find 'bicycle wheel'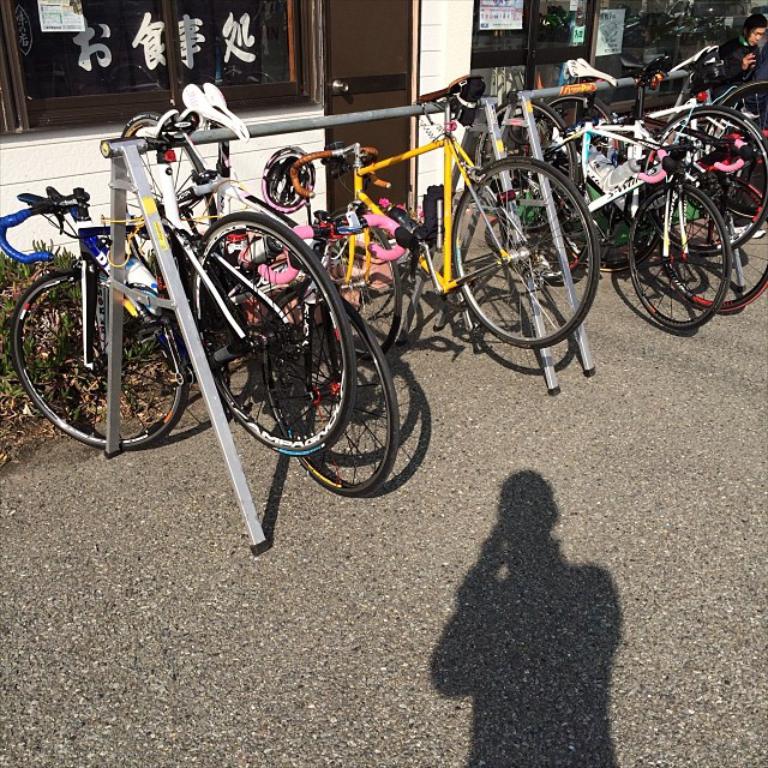
select_region(190, 210, 349, 456)
